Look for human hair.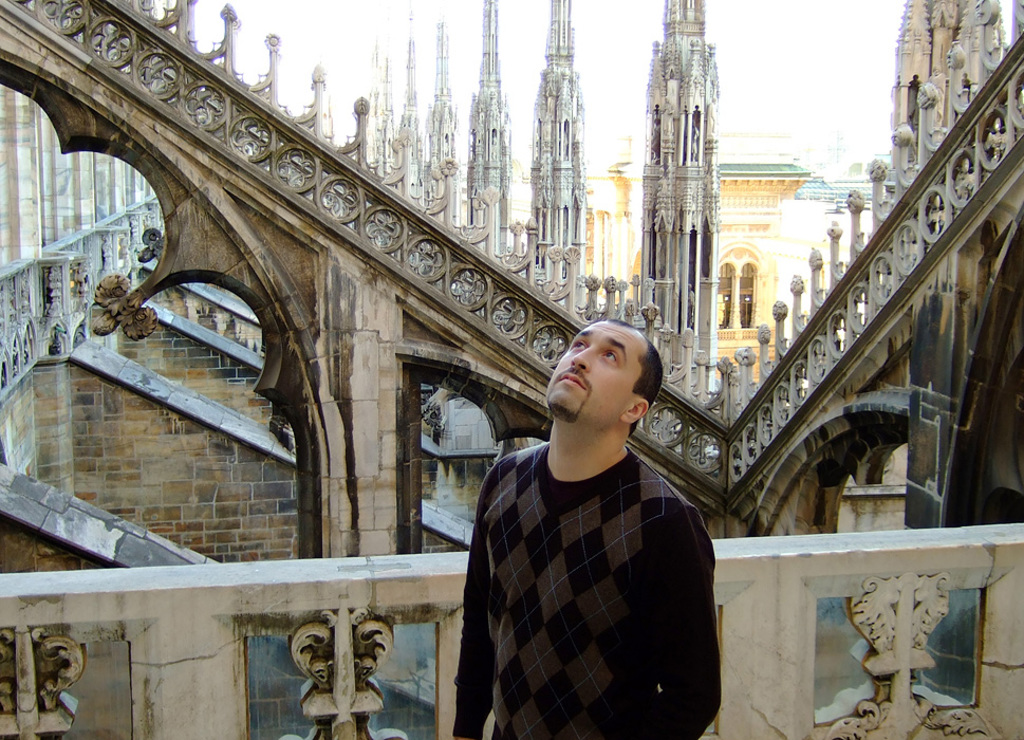
Found: select_region(611, 315, 663, 433).
